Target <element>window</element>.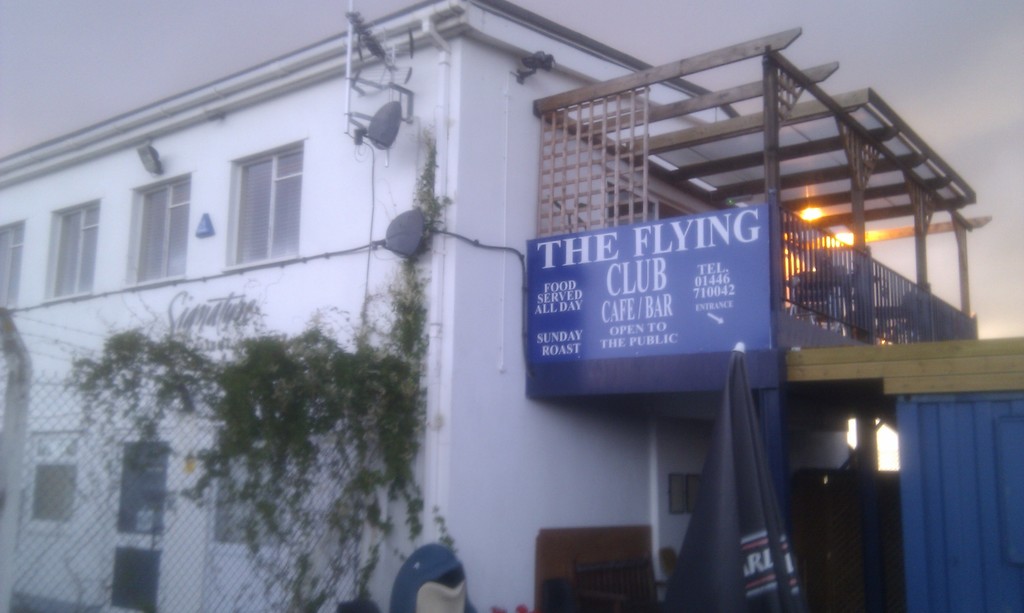
Target region: x1=116, y1=442, x2=168, y2=537.
